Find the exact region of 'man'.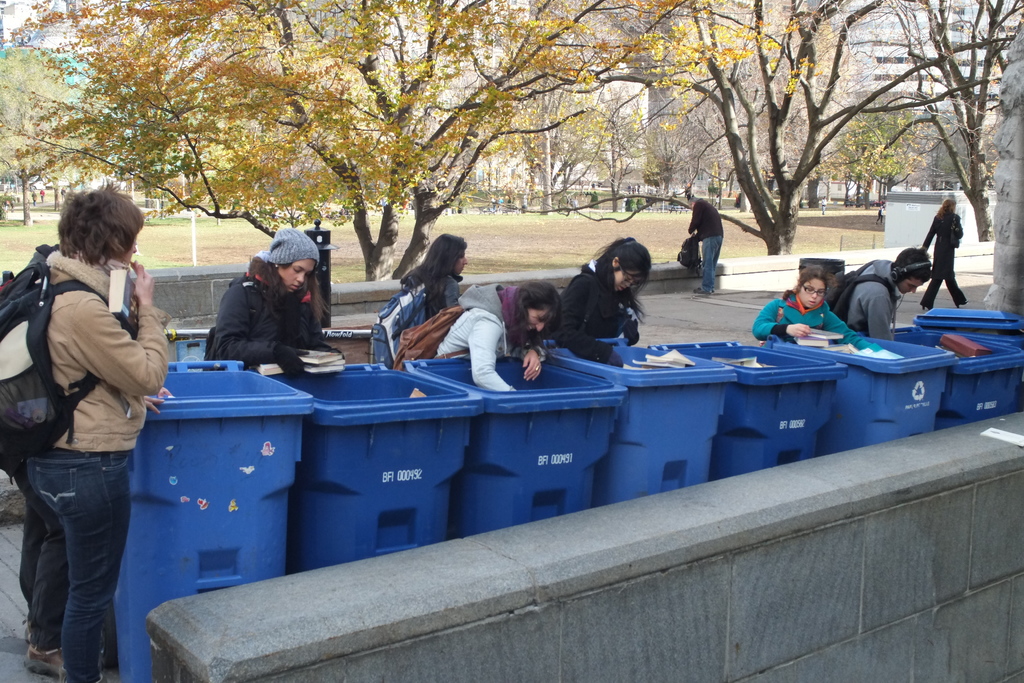
Exact region: 691/195/742/283.
